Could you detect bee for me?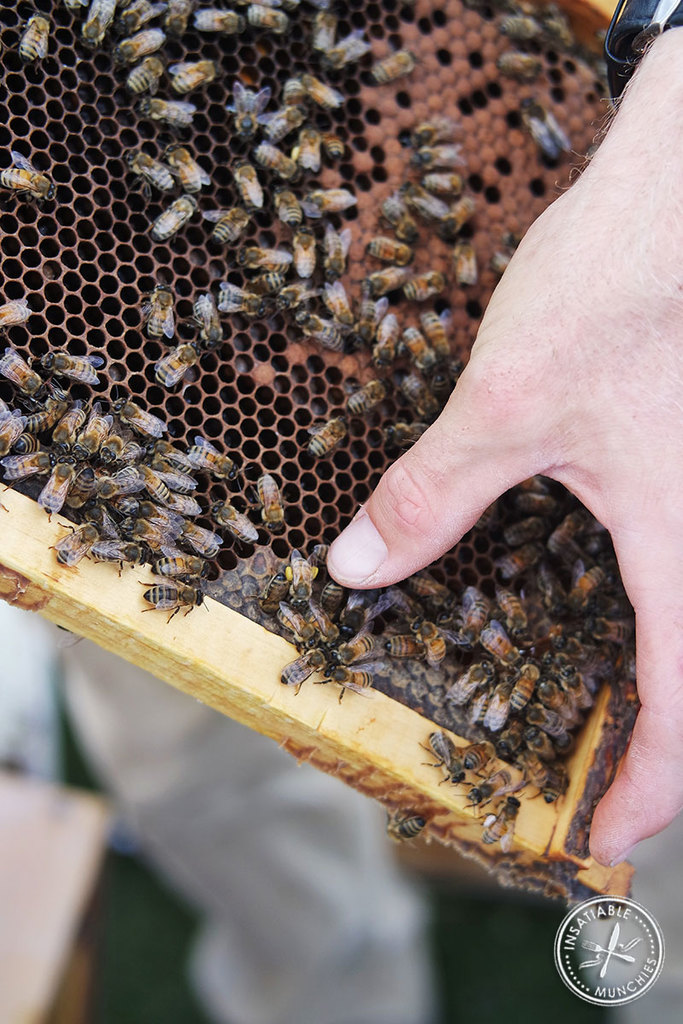
Detection result: 33, 457, 81, 516.
